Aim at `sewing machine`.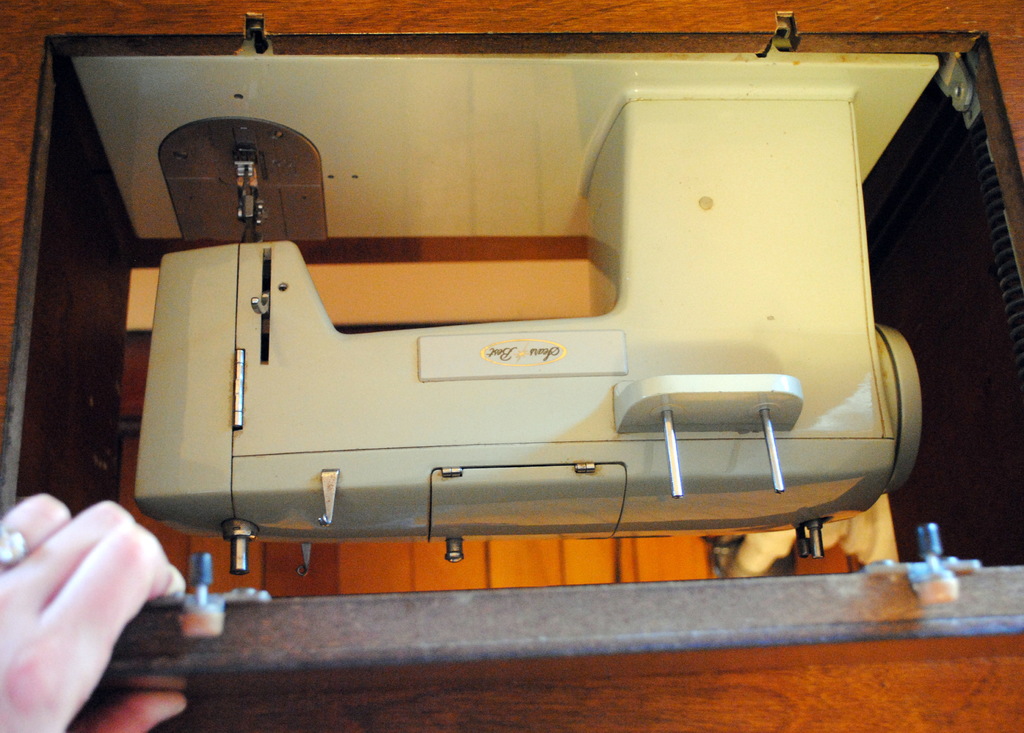
Aimed at 73 47 941 563.
